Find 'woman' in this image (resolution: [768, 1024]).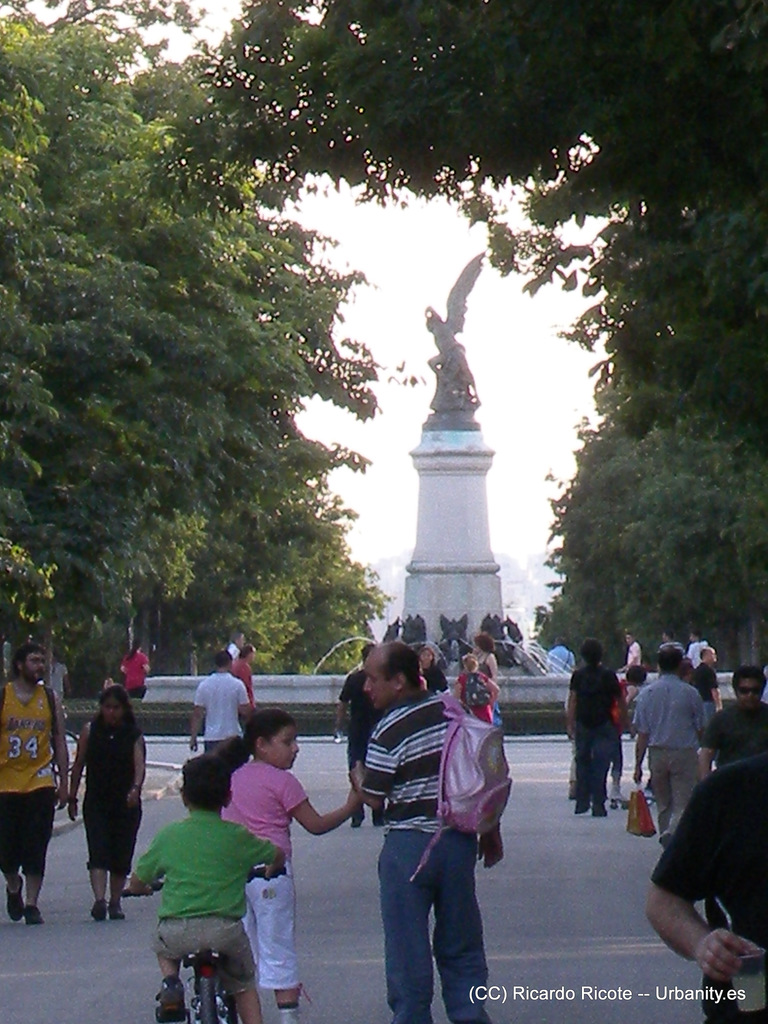
<bbox>454, 652, 499, 724</bbox>.
